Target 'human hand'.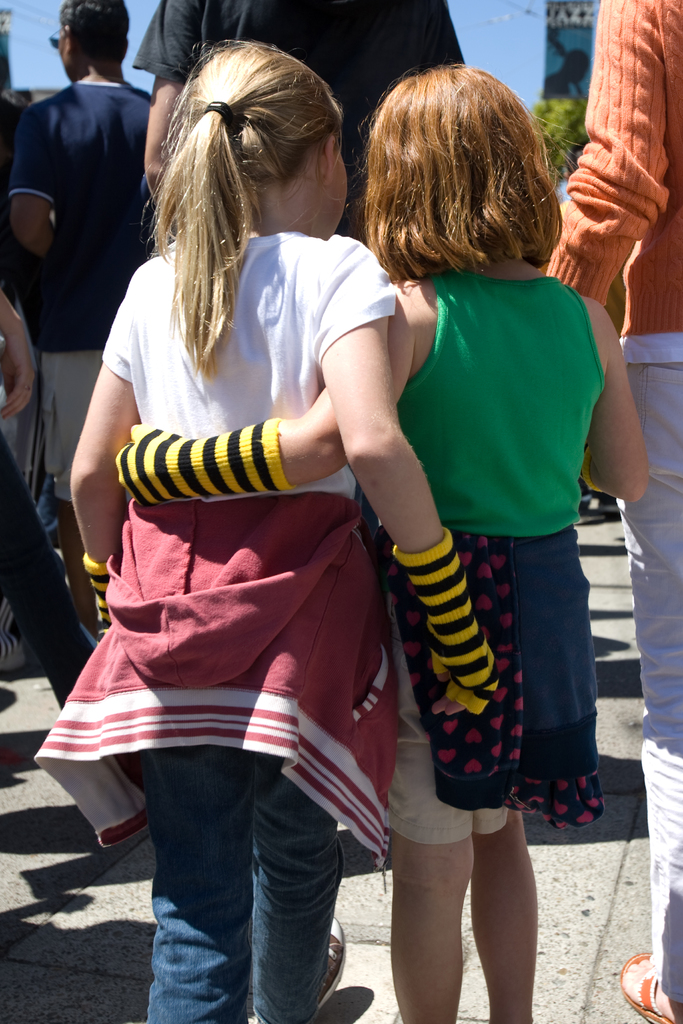
Target region: detection(86, 570, 120, 632).
